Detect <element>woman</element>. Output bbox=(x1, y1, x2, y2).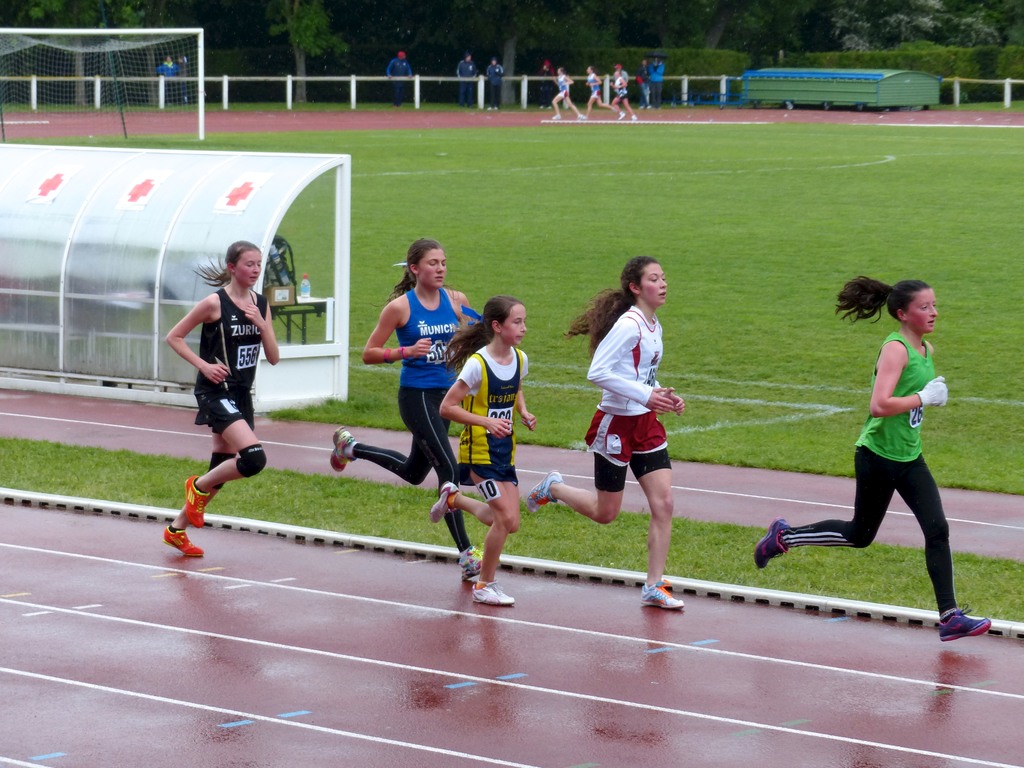
bbox=(436, 301, 550, 616).
